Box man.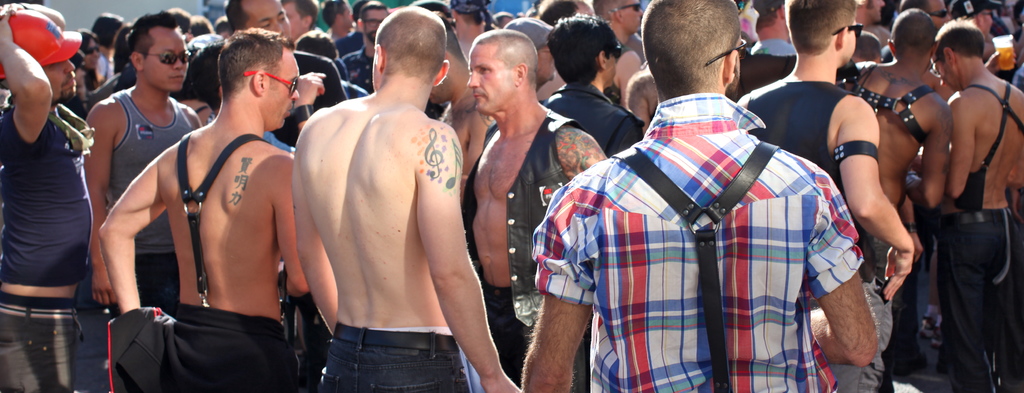
select_region(0, 4, 93, 392).
